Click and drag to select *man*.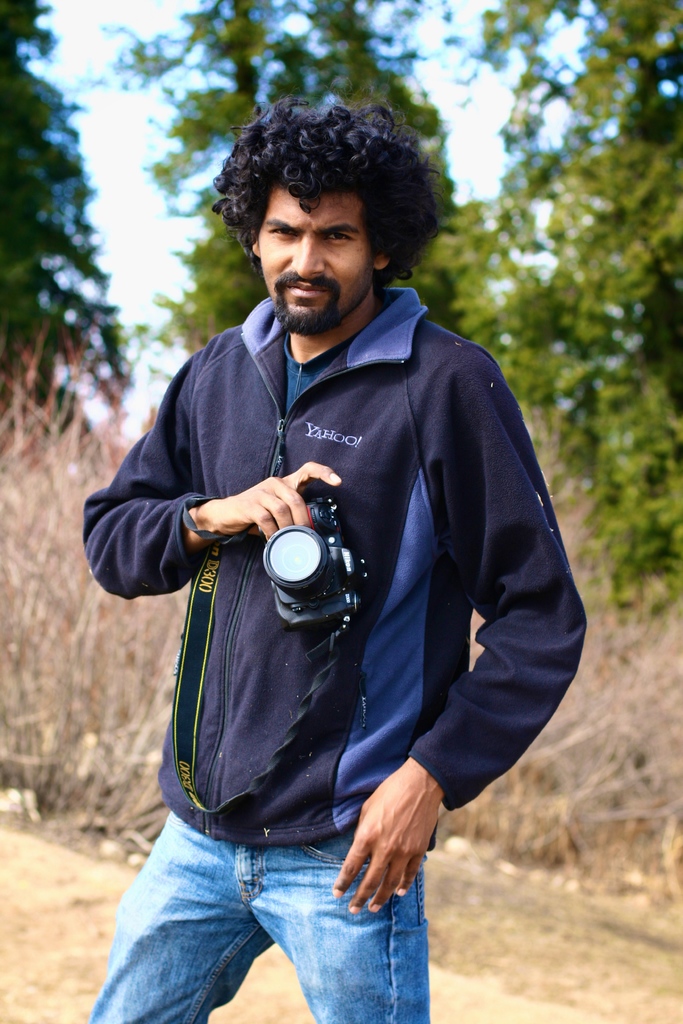
Selection: [x1=61, y1=84, x2=590, y2=1023].
